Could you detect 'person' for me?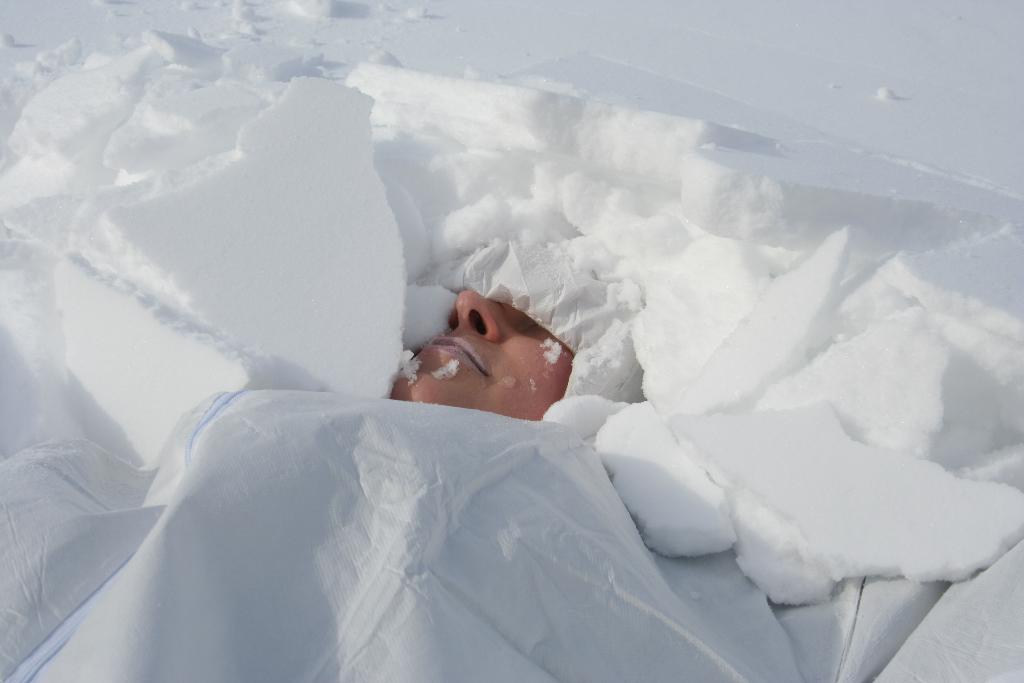
Detection result: 390/288/576/420.
